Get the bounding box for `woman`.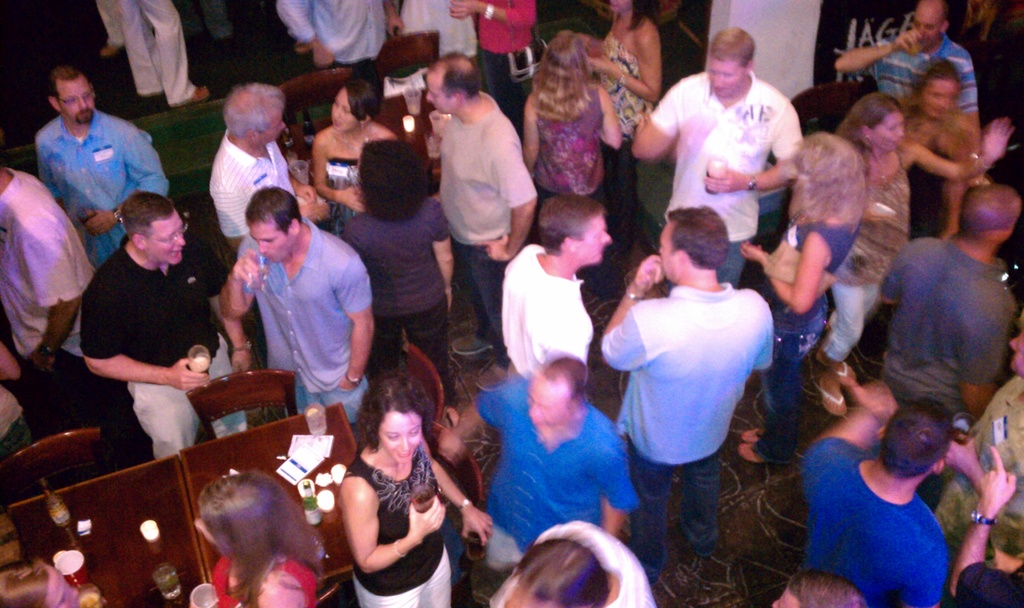
detection(520, 25, 625, 204).
